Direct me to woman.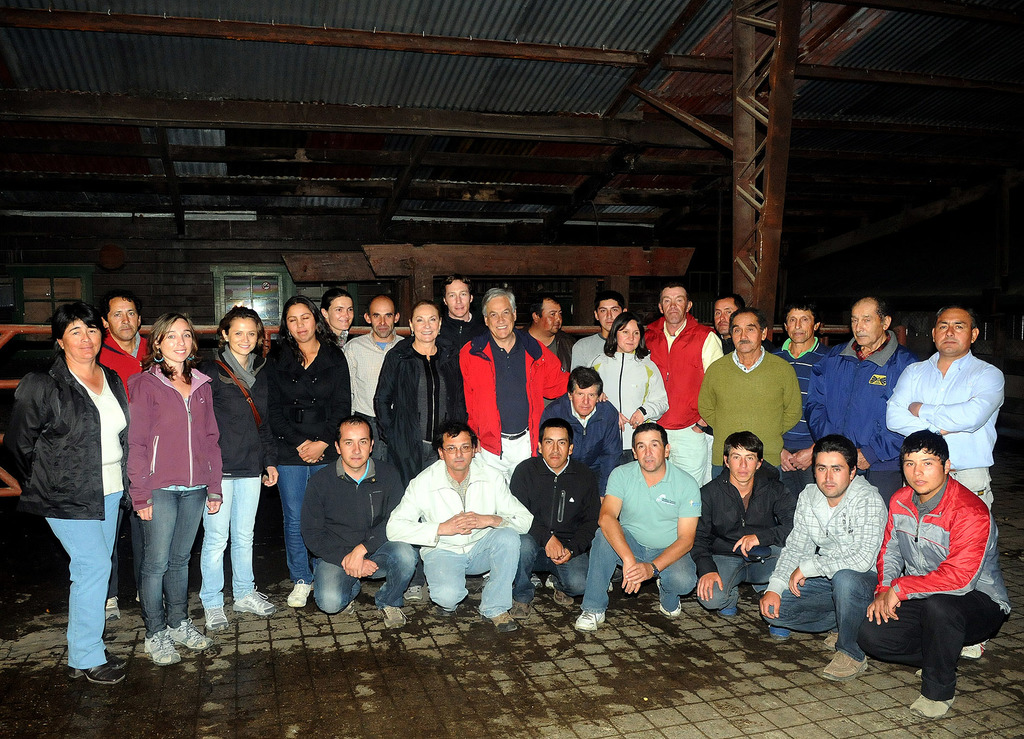
Direction: BBox(200, 301, 280, 637).
